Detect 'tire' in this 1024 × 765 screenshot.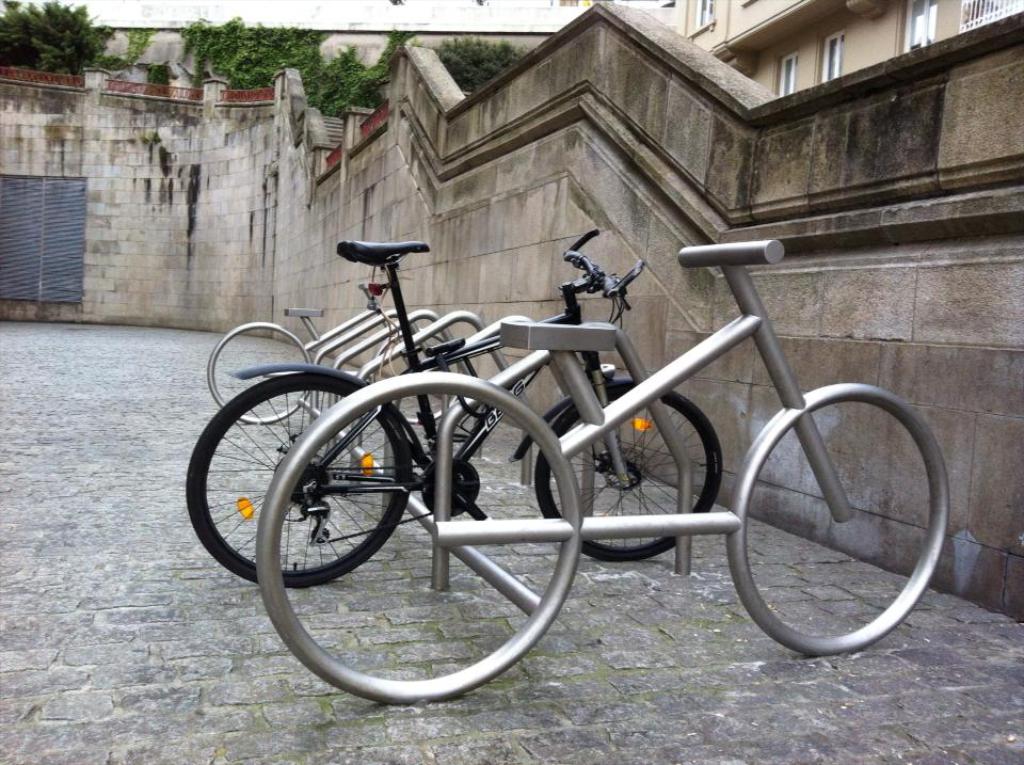
Detection: <box>530,374,724,560</box>.
